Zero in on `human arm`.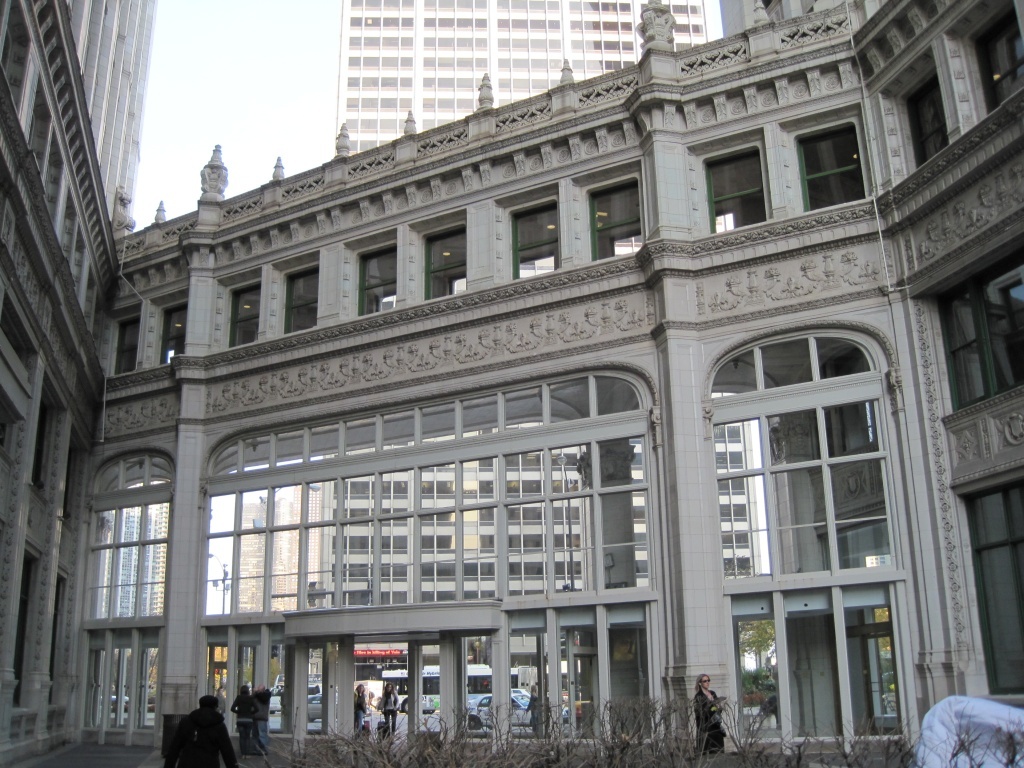
Zeroed in: 220/722/235/767.
